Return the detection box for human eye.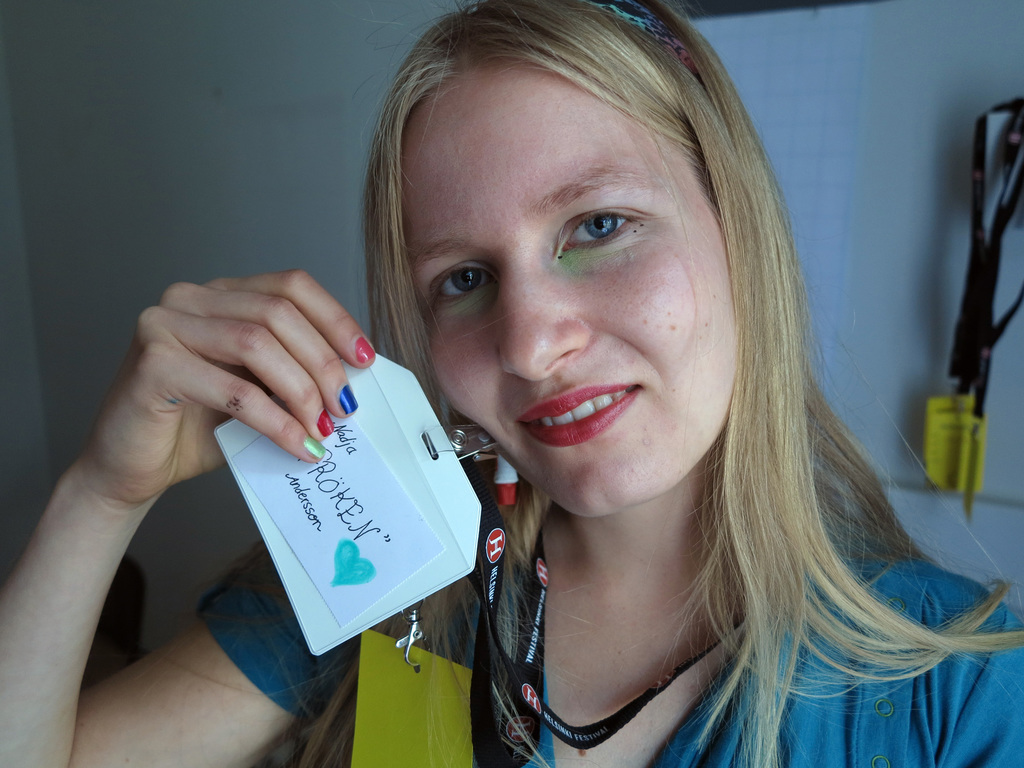
{"x1": 428, "y1": 257, "x2": 500, "y2": 308}.
